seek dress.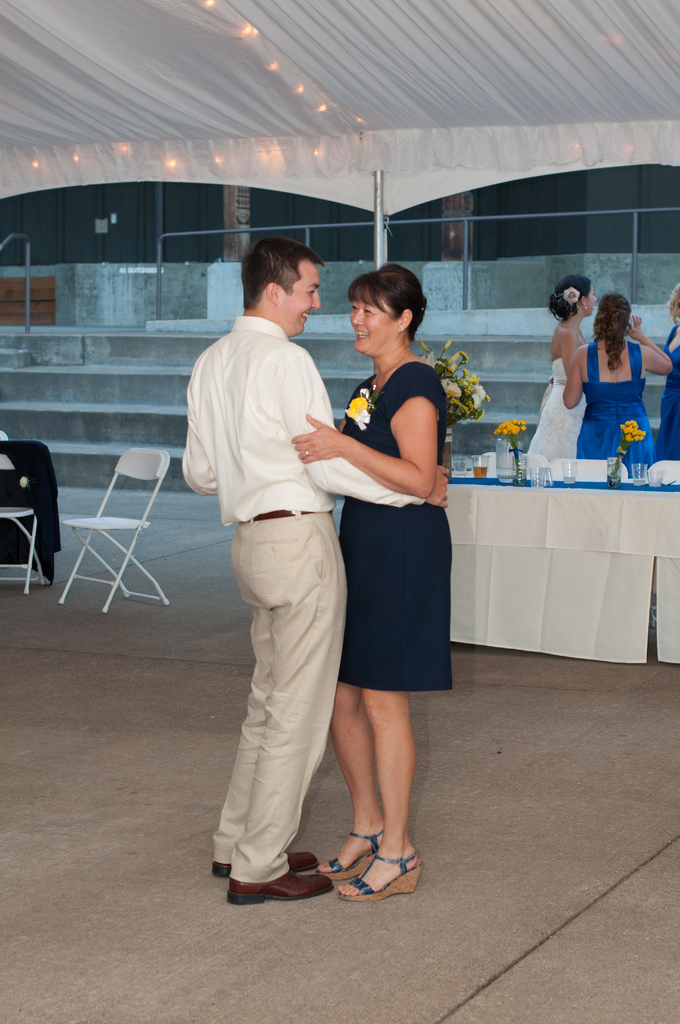
rect(337, 363, 455, 691).
